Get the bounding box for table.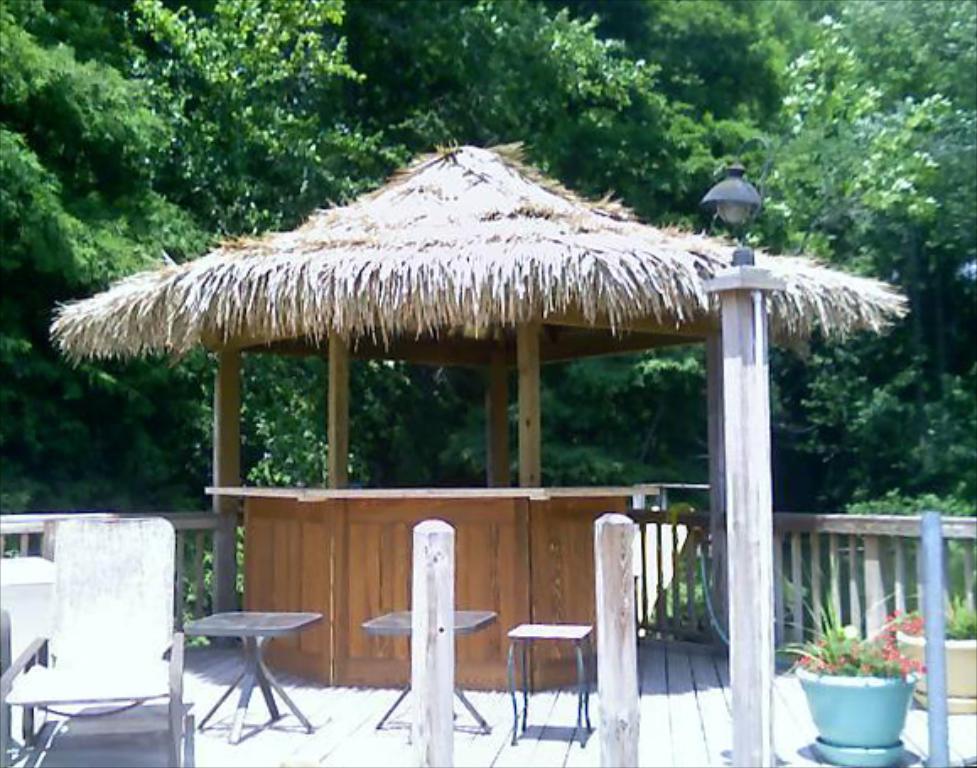
505:616:599:751.
